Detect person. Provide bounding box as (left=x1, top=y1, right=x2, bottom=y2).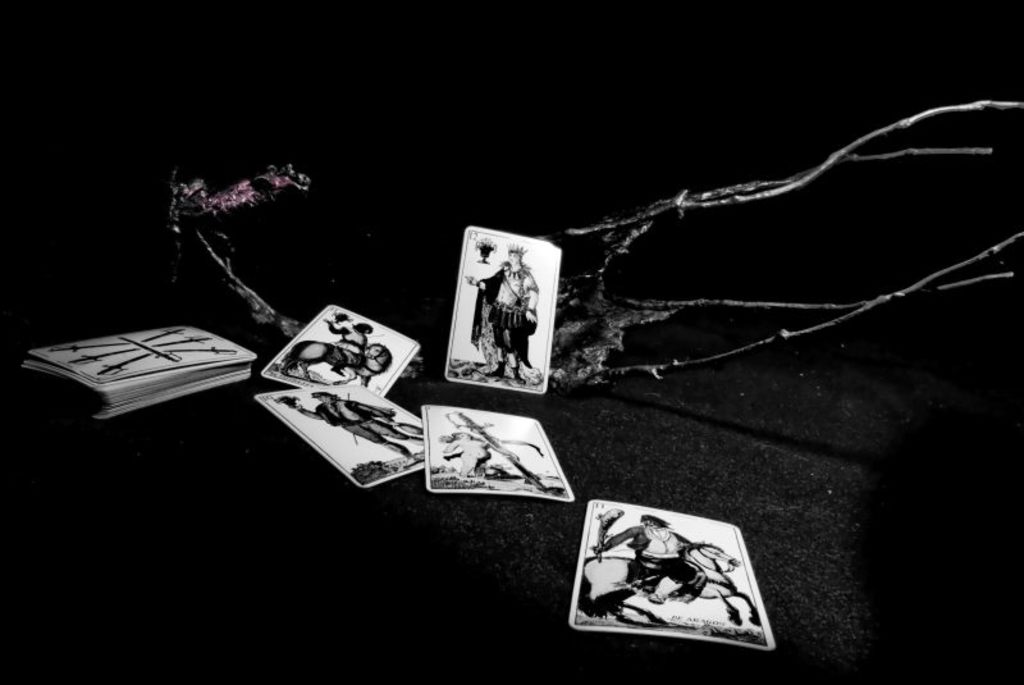
(left=588, top=516, right=709, bottom=607).
